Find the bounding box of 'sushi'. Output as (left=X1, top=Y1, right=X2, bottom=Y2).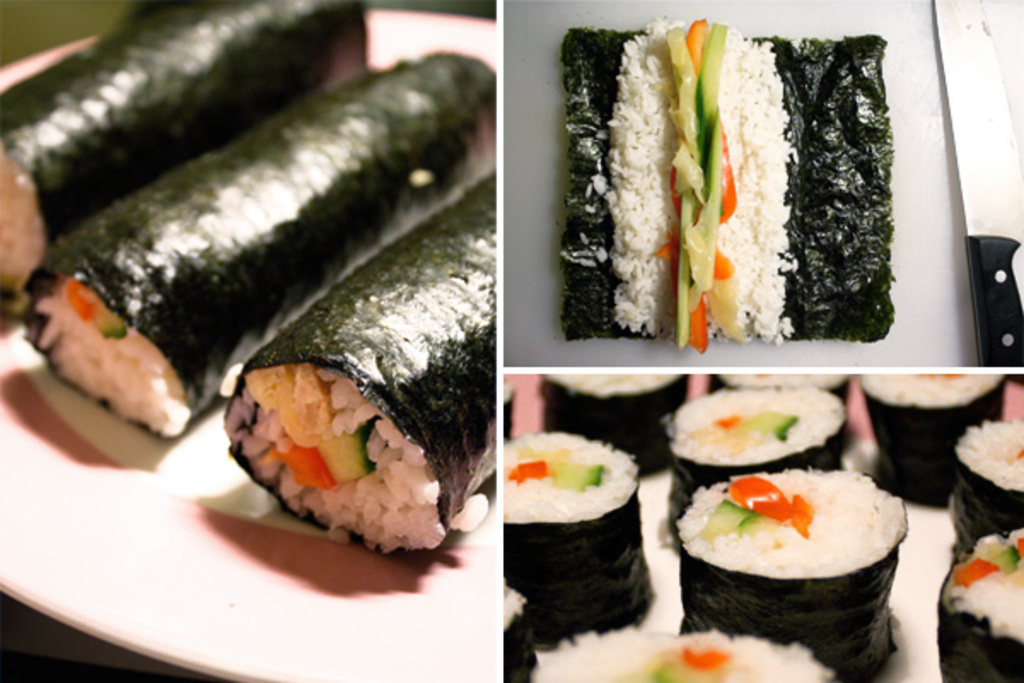
(left=222, top=174, right=495, bottom=552).
